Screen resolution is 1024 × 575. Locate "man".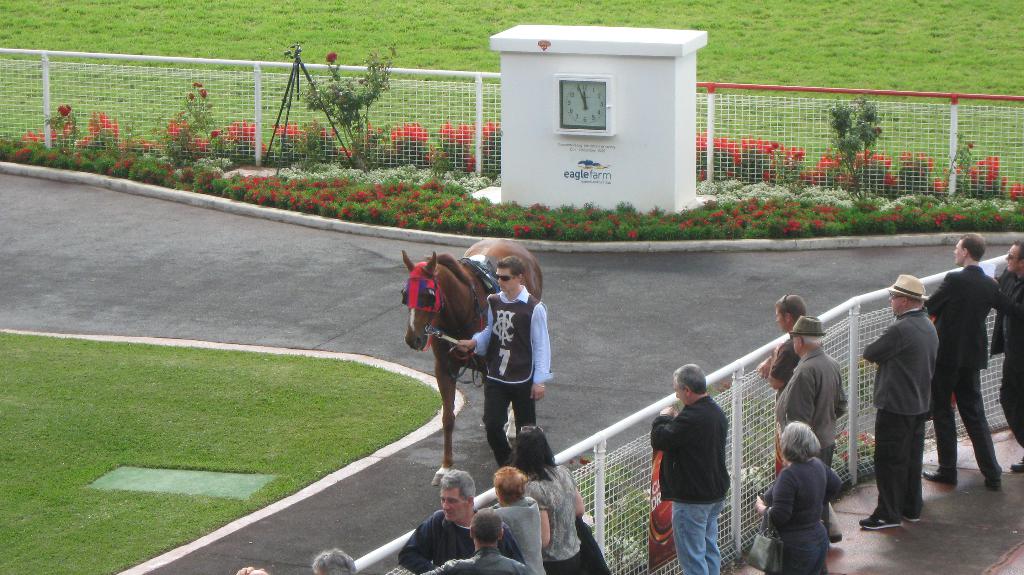
990,235,1023,471.
